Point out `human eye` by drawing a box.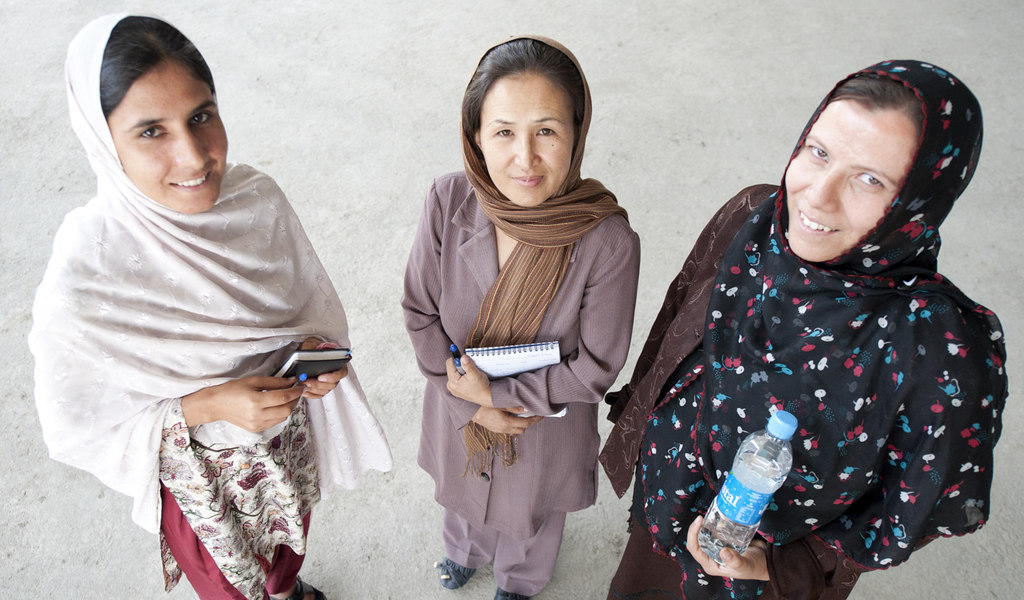
Rect(492, 125, 514, 139).
